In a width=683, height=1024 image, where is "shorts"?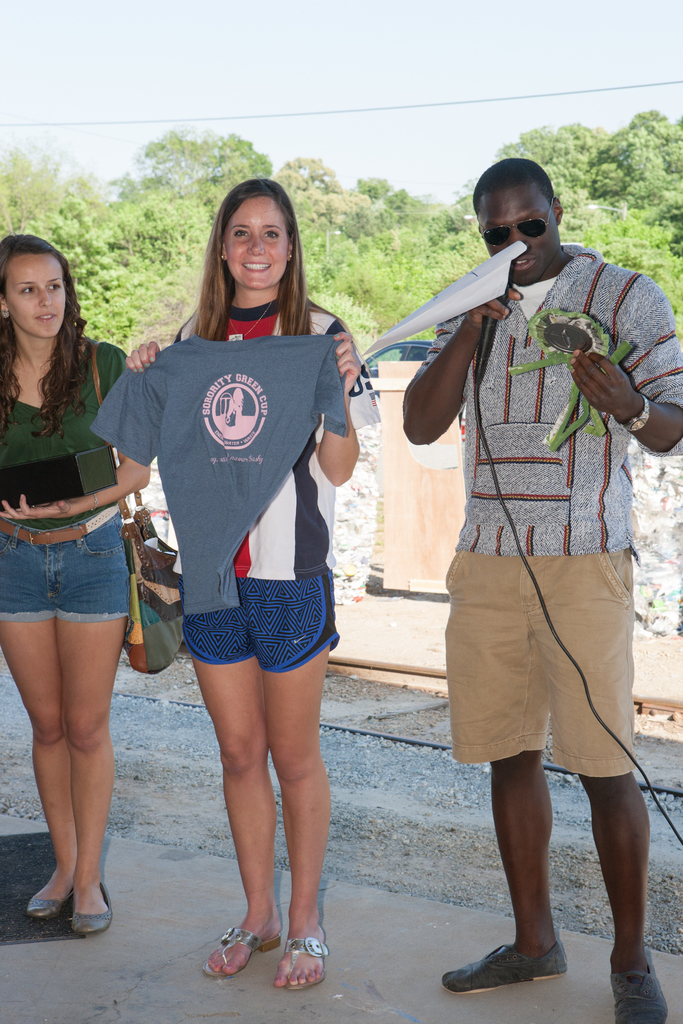
[441, 547, 633, 764].
